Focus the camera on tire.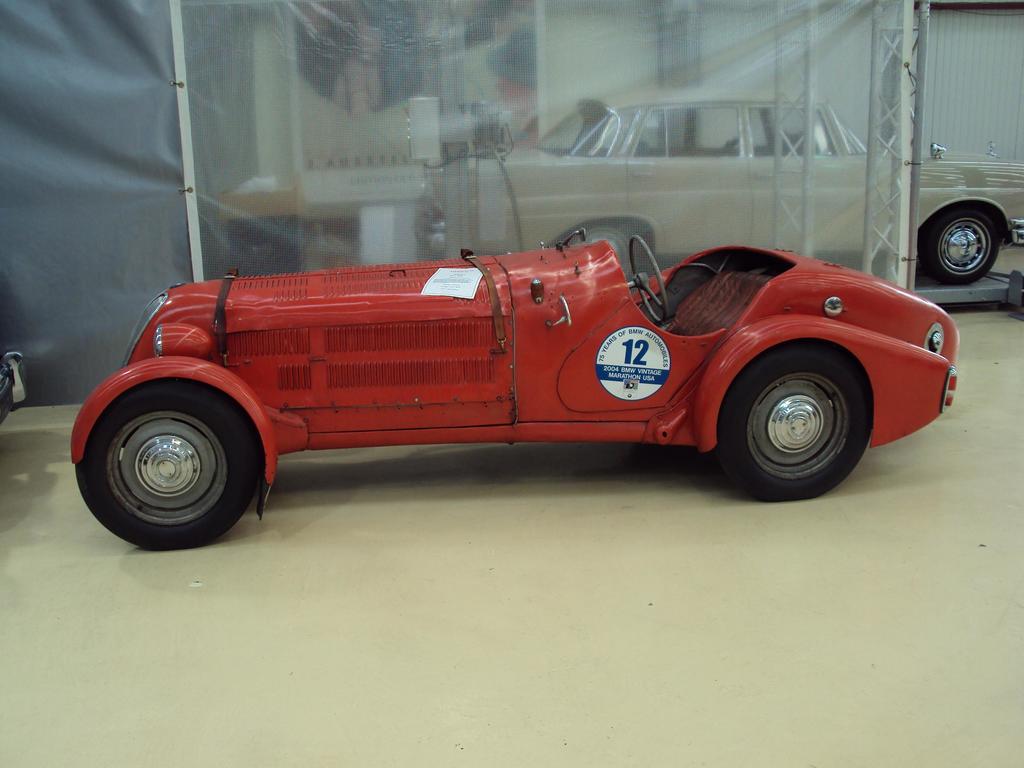
Focus region: <box>923,209,1002,284</box>.
